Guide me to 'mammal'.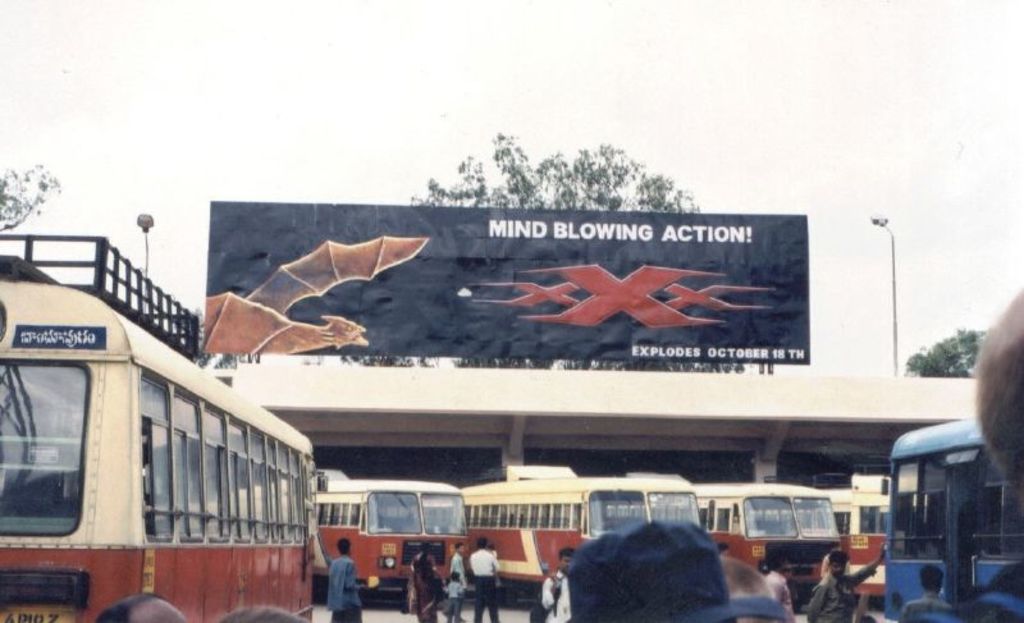
Guidance: x1=806 y1=539 x2=887 y2=622.
